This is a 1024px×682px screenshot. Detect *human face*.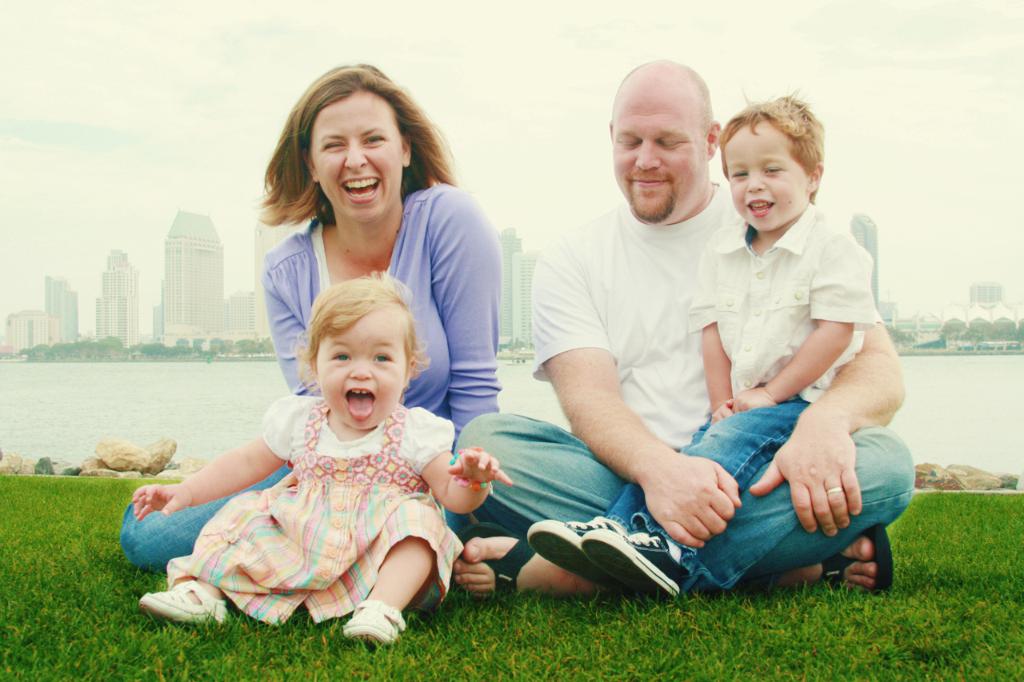
316:310:409:432.
